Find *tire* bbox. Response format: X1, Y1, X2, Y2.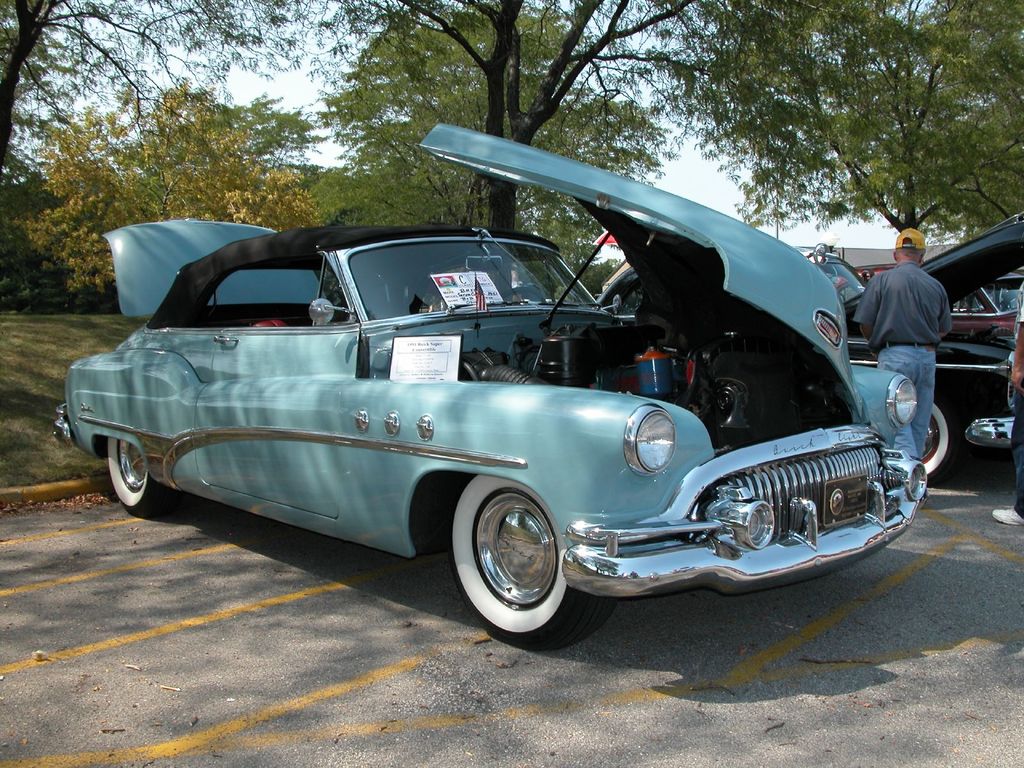
452, 483, 579, 636.
